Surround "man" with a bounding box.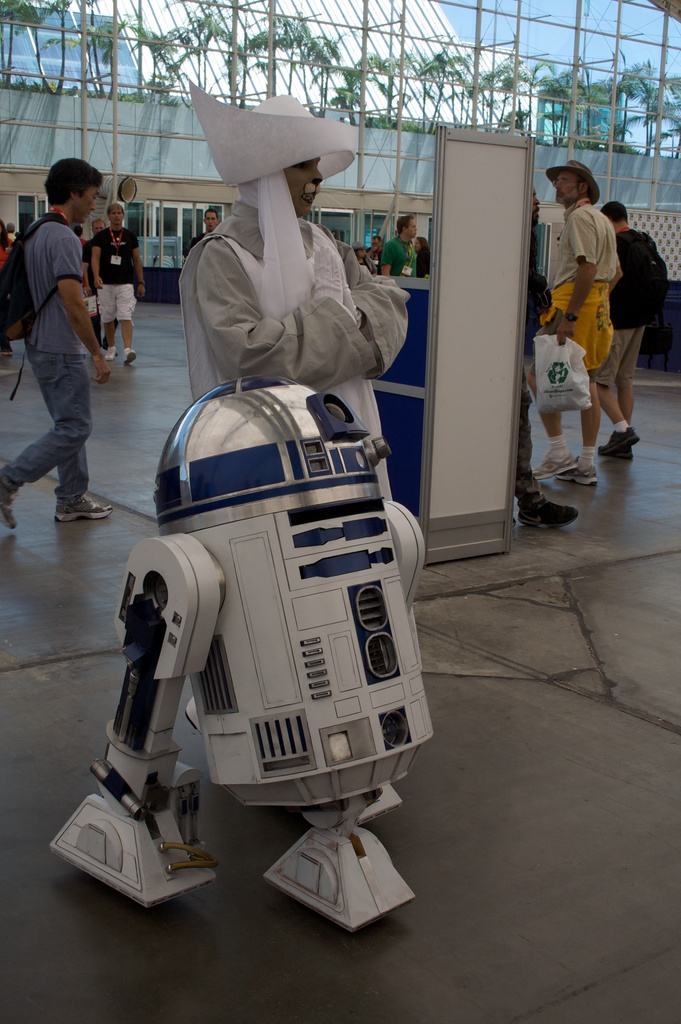
pyautogui.locateOnScreen(528, 159, 623, 488).
